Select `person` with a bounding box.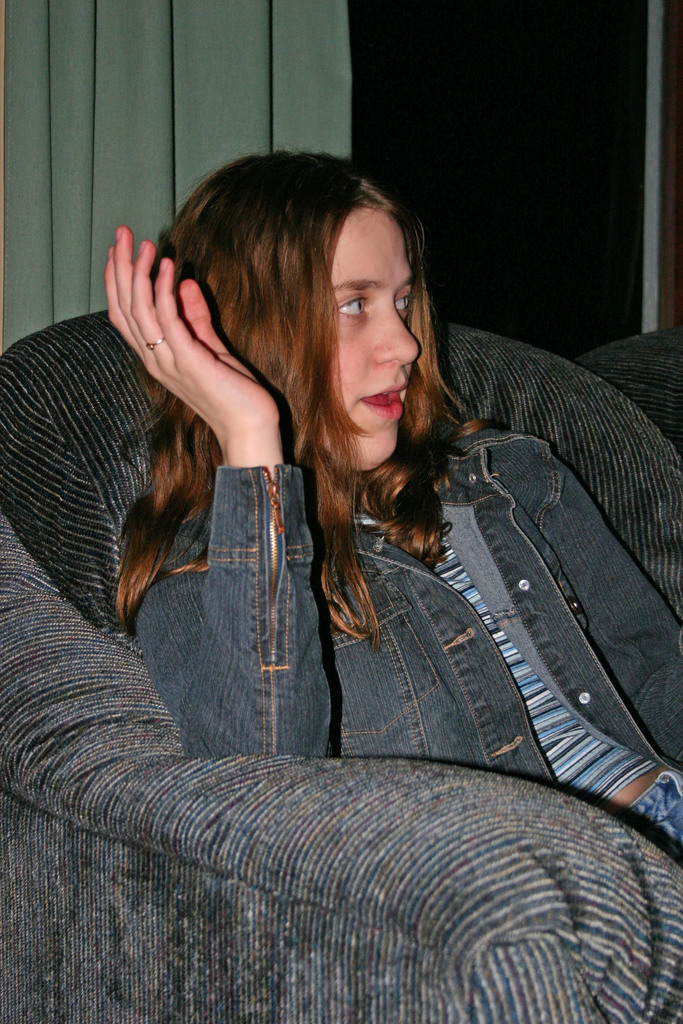
x1=52, y1=155, x2=656, y2=948.
